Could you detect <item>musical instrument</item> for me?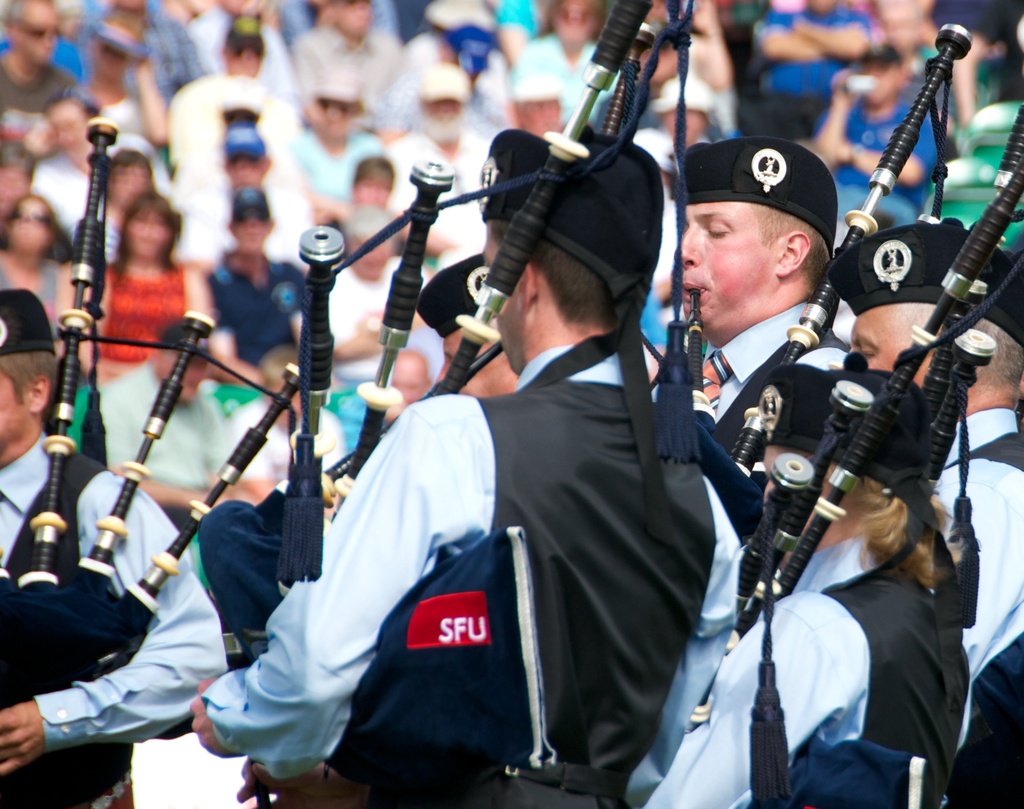
Detection result: crop(687, 115, 1023, 739).
